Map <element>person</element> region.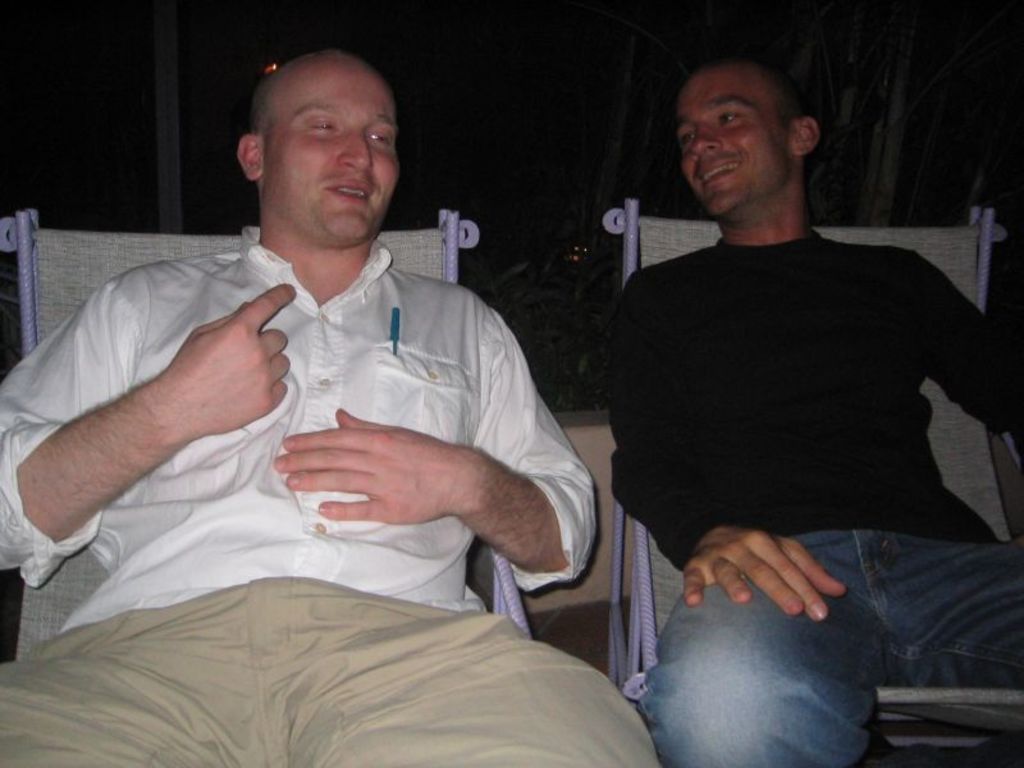
Mapped to [589,28,1001,682].
